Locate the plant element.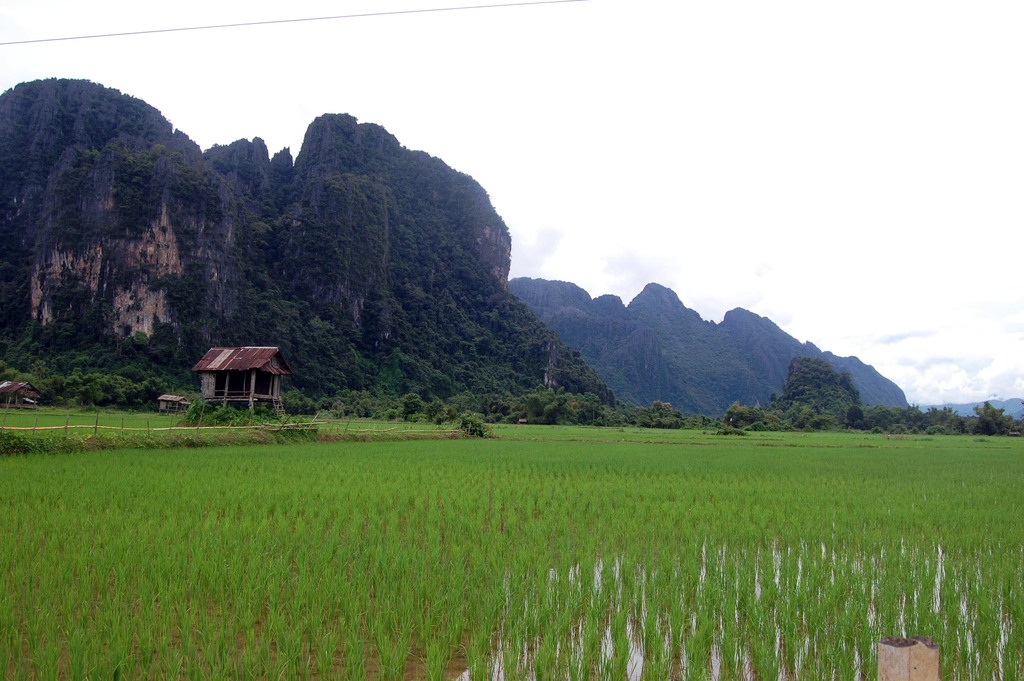
Element bbox: [453, 395, 465, 422].
